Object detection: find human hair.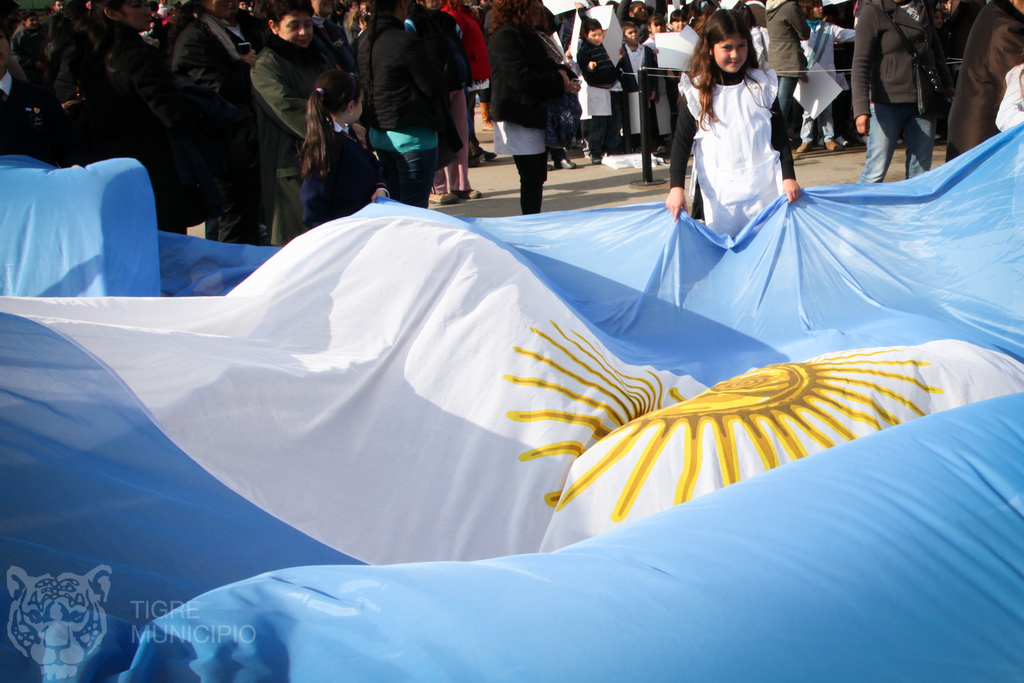
<box>646,15,665,27</box>.
